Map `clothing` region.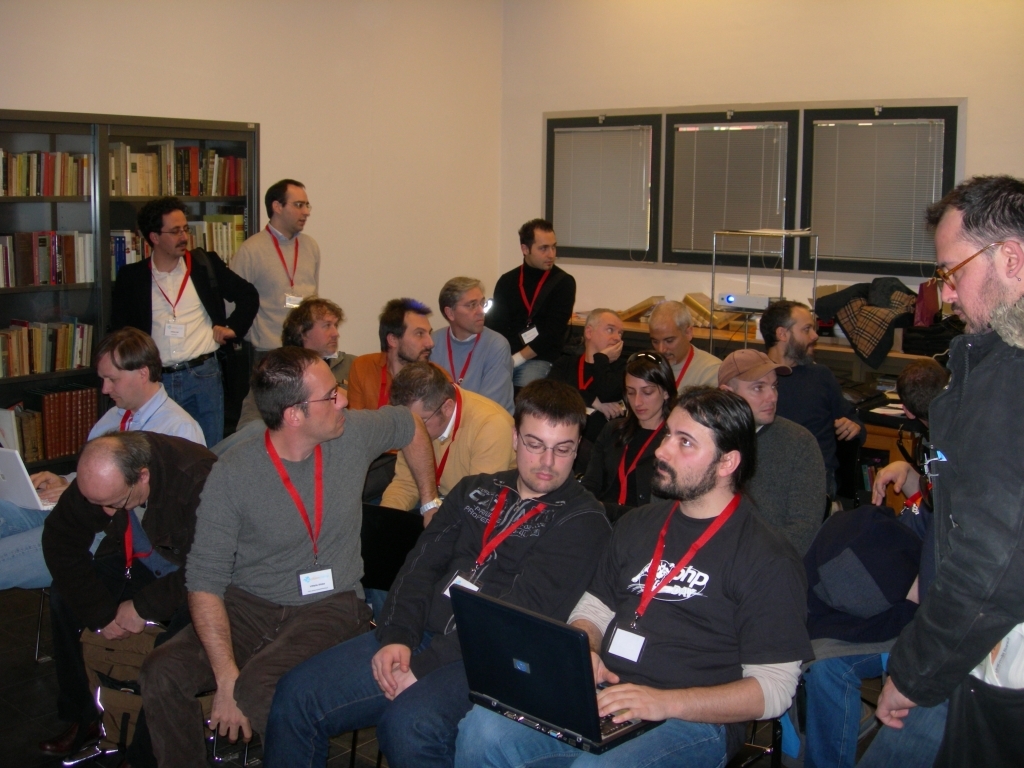
Mapped to bbox=(374, 396, 514, 513).
